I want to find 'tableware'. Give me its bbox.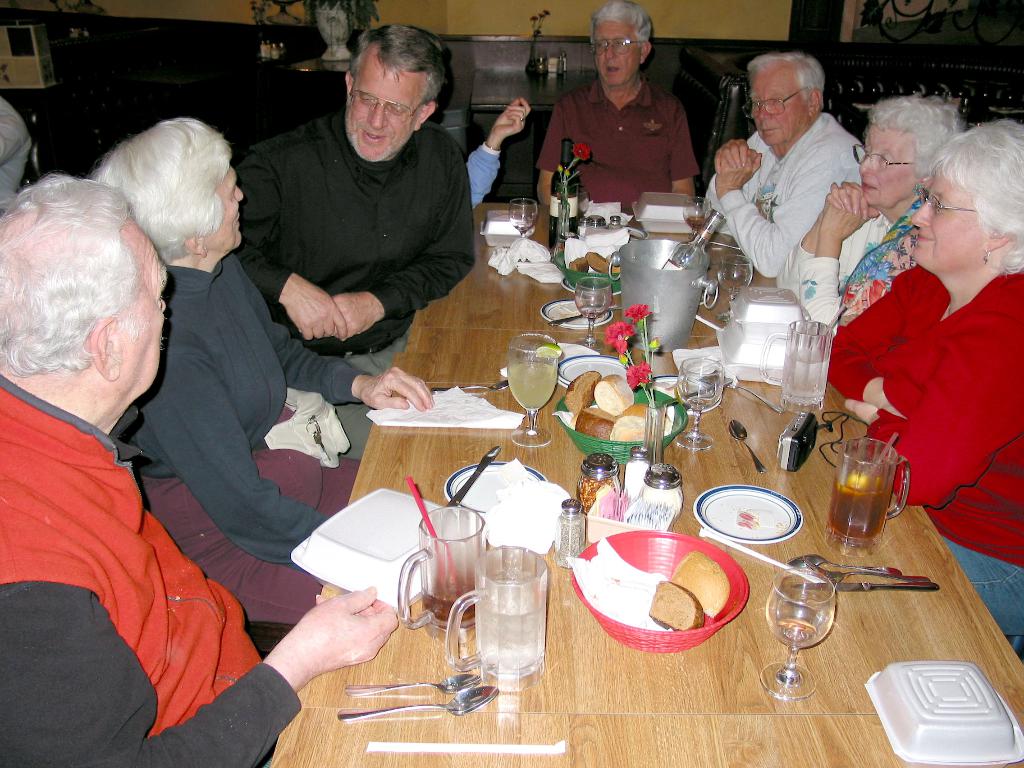
443:459:545:513.
